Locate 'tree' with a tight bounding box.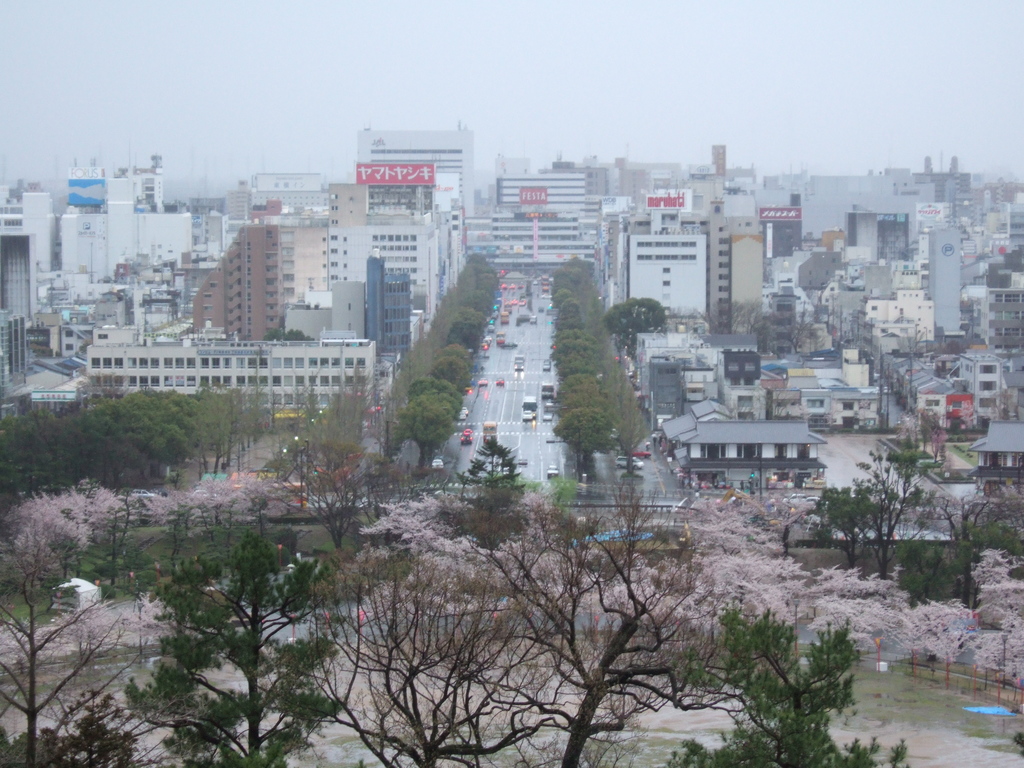
bbox=(599, 325, 630, 397).
